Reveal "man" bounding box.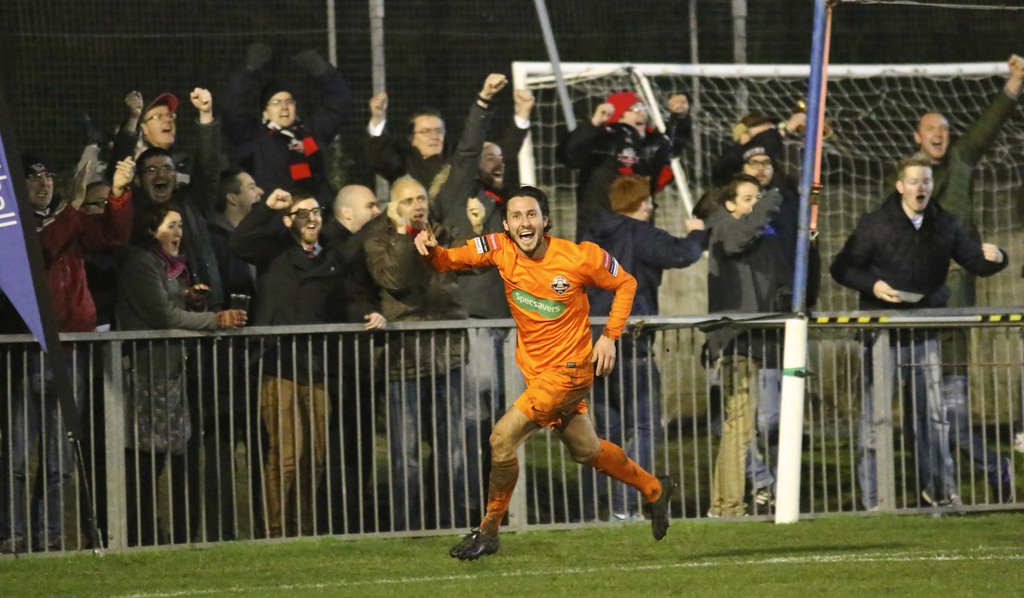
Revealed: Rect(434, 70, 516, 519).
